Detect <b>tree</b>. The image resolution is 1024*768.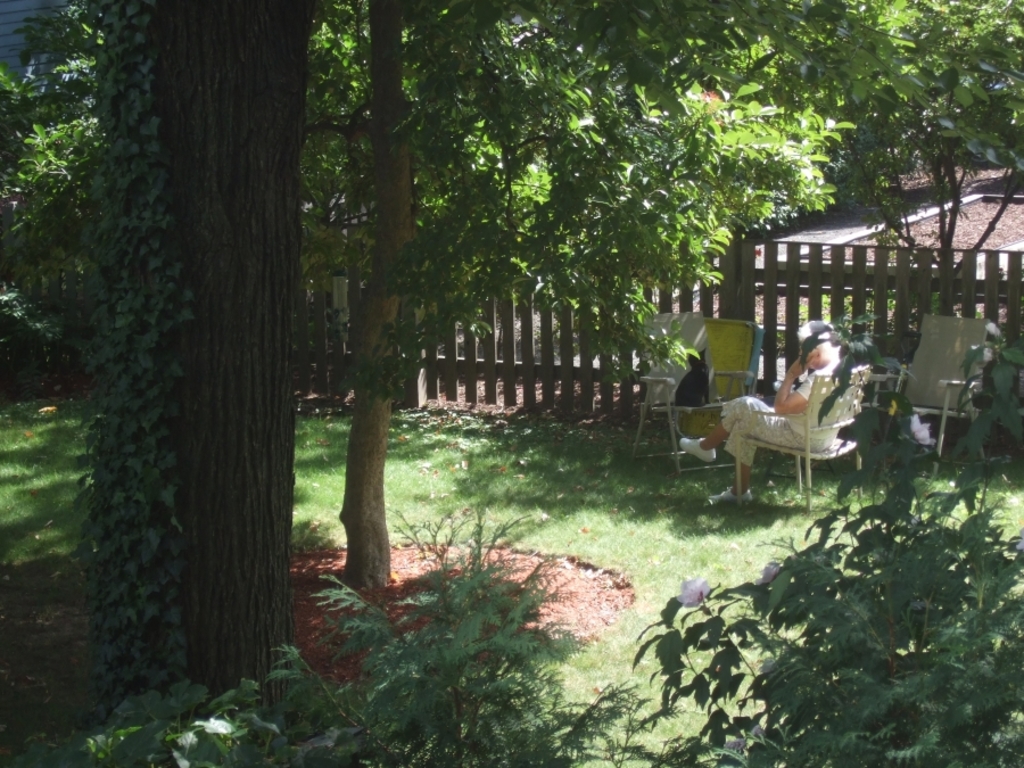
(323, 0, 874, 589).
